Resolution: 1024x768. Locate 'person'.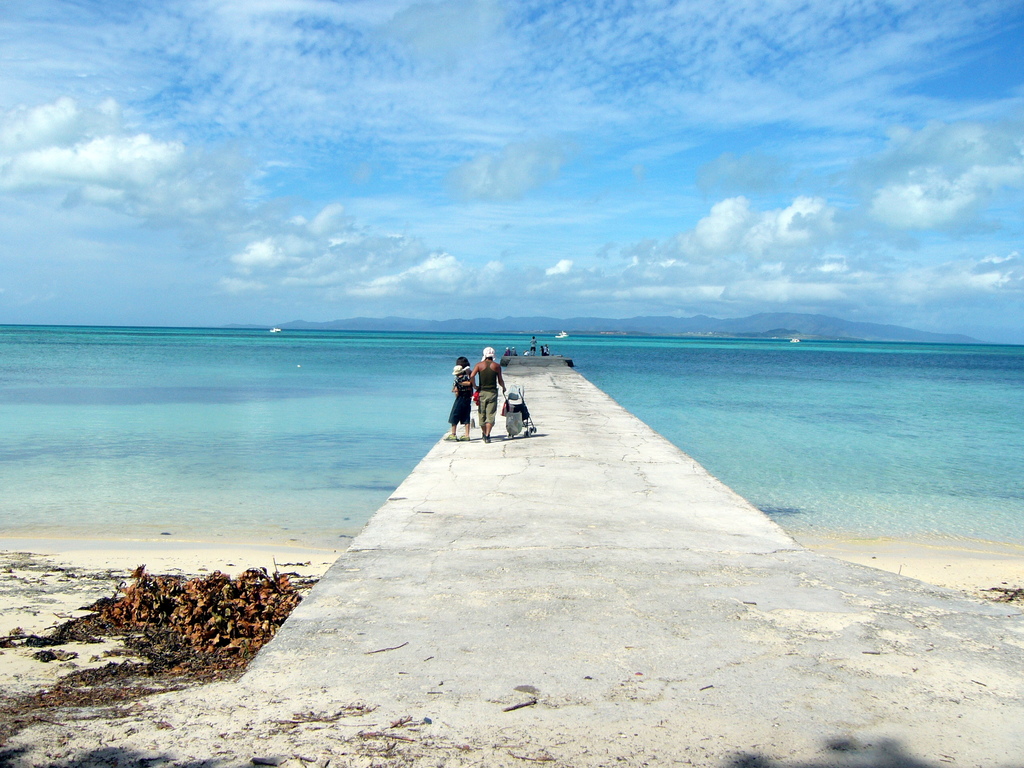
[left=449, top=356, right=477, bottom=437].
